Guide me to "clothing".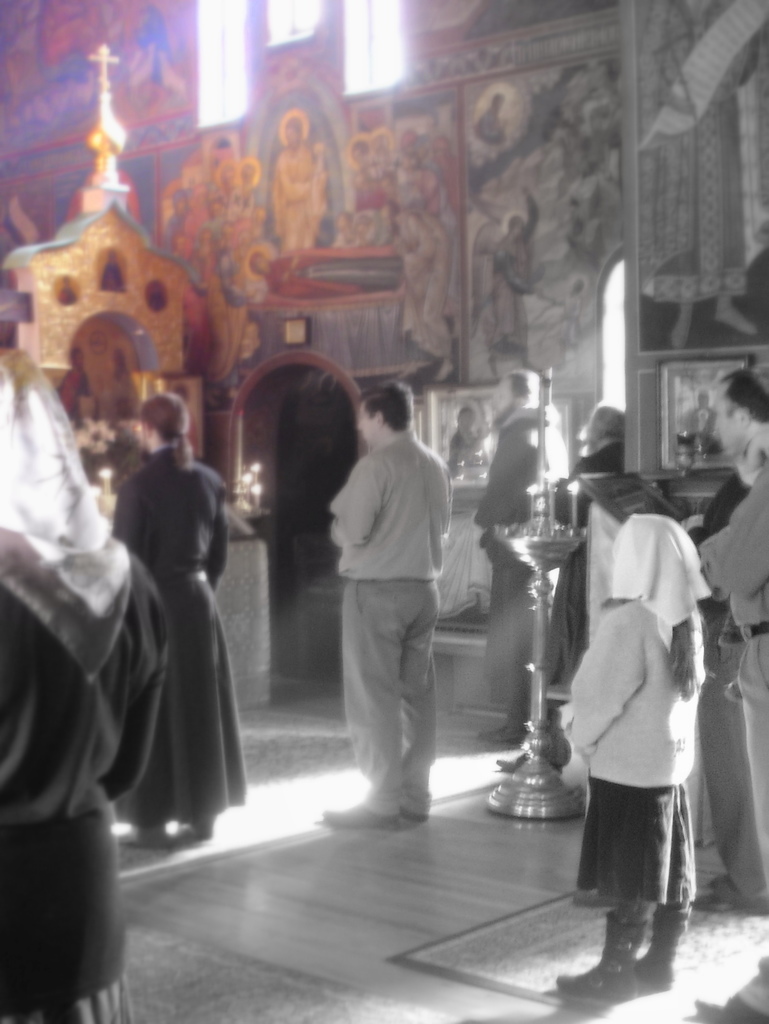
Guidance: [x1=262, y1=241, x2=400, y2=299].
